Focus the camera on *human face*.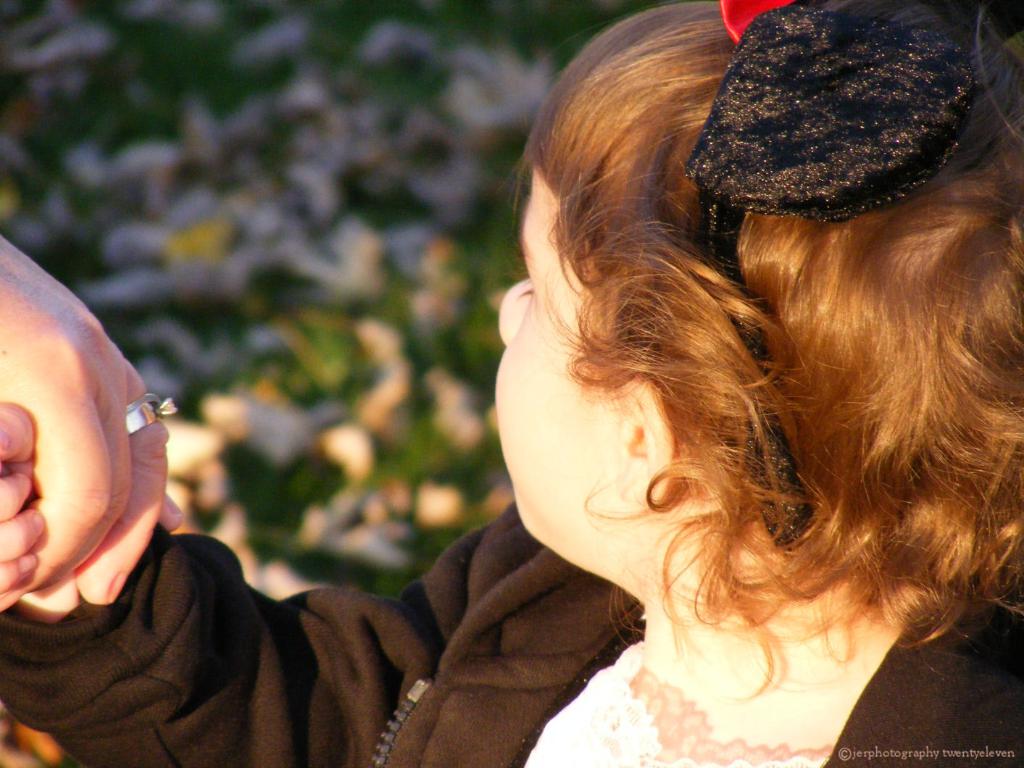
Focus region: Rect(497, 166, 614, 530).
